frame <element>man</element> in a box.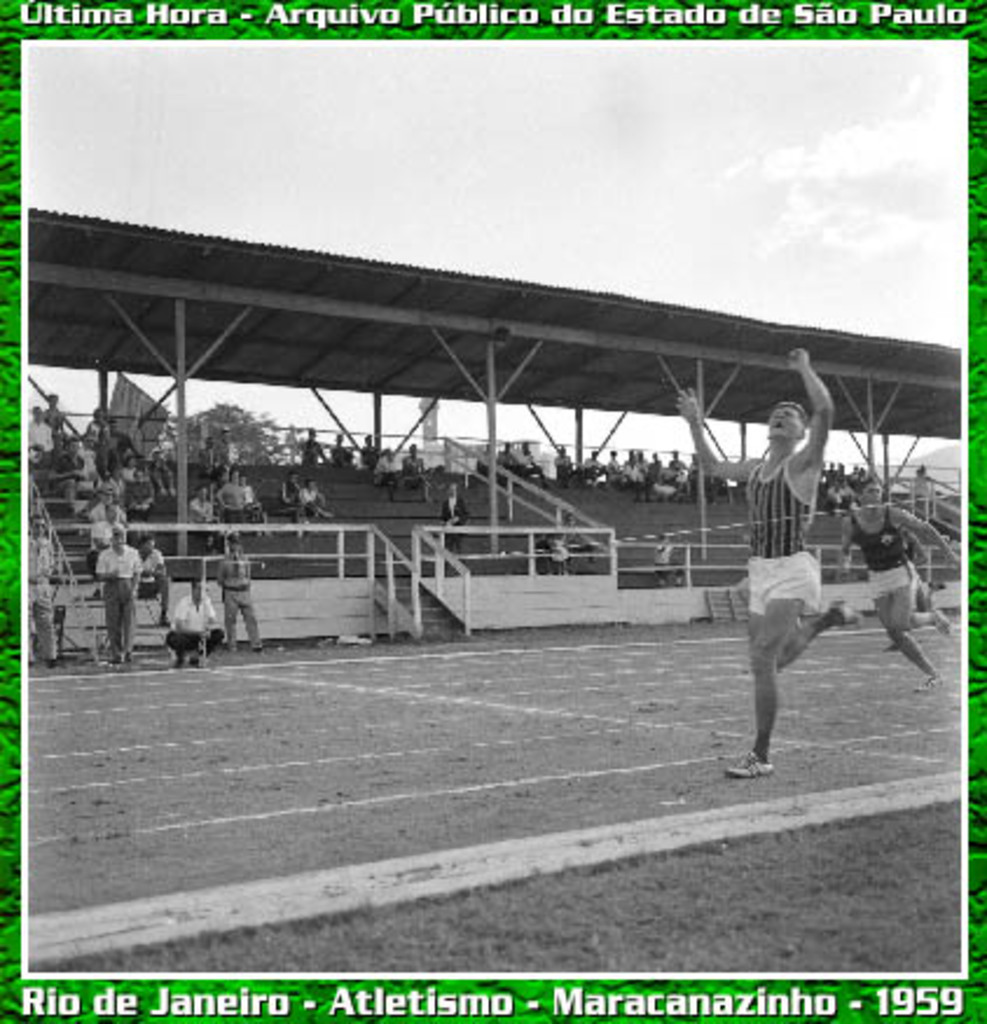
{"left": 154, "top": 577, "right": 220, "bottom": 659}.
